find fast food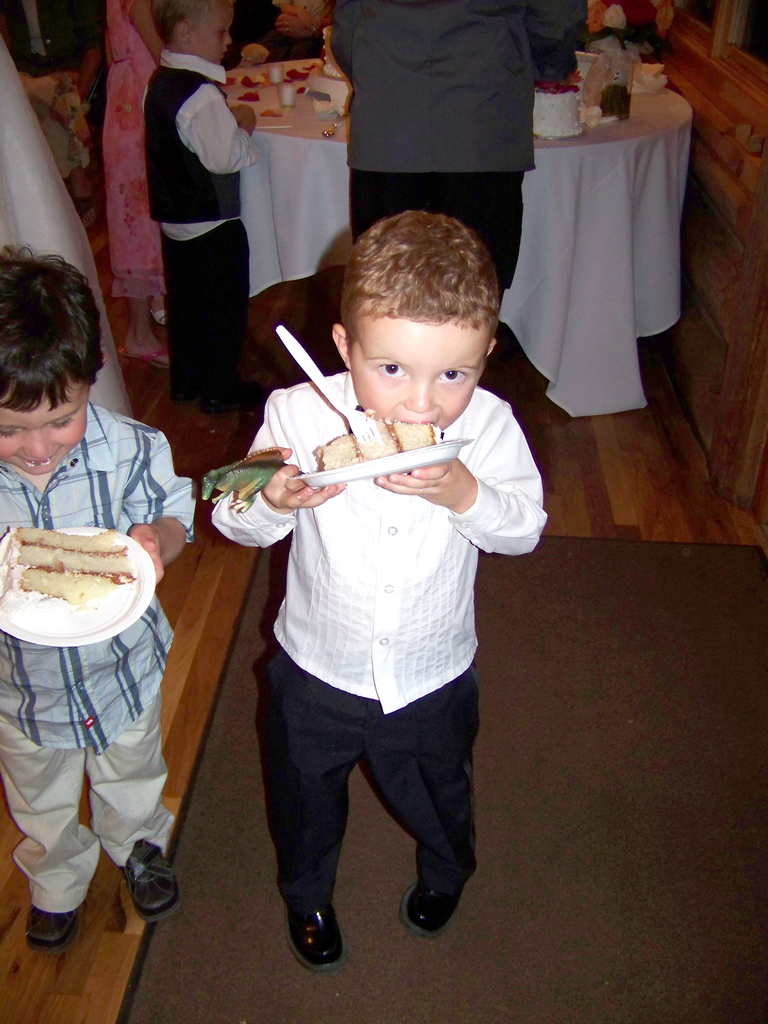
[12, 512, 134, 638]
